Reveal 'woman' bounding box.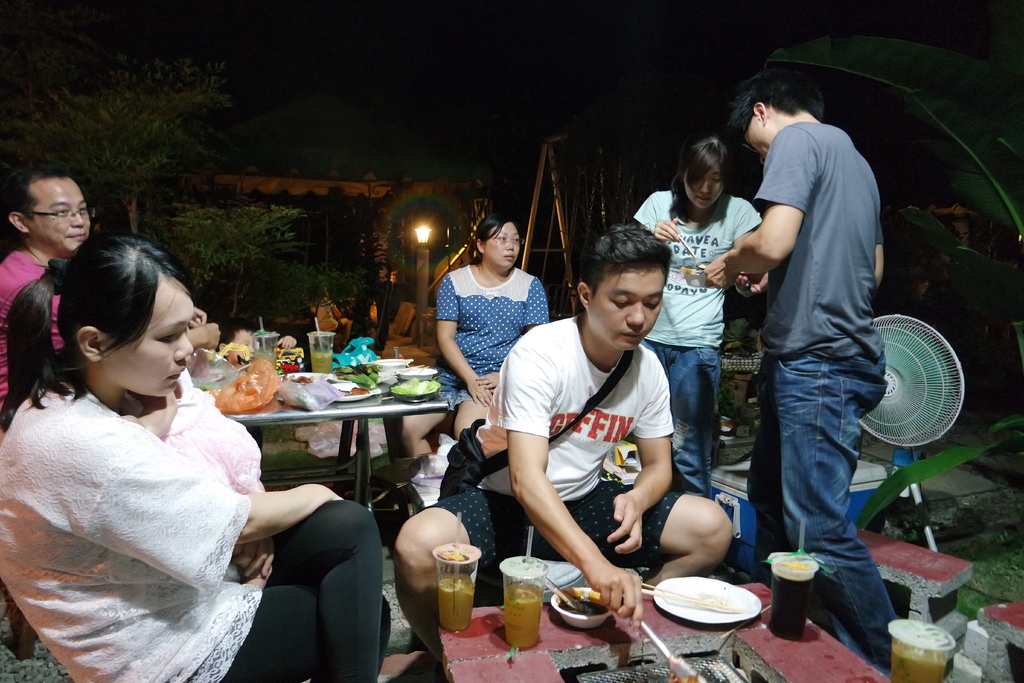
Revealed: {"left": 435, "top": 217, "right": 548, "bottom": 441}.
